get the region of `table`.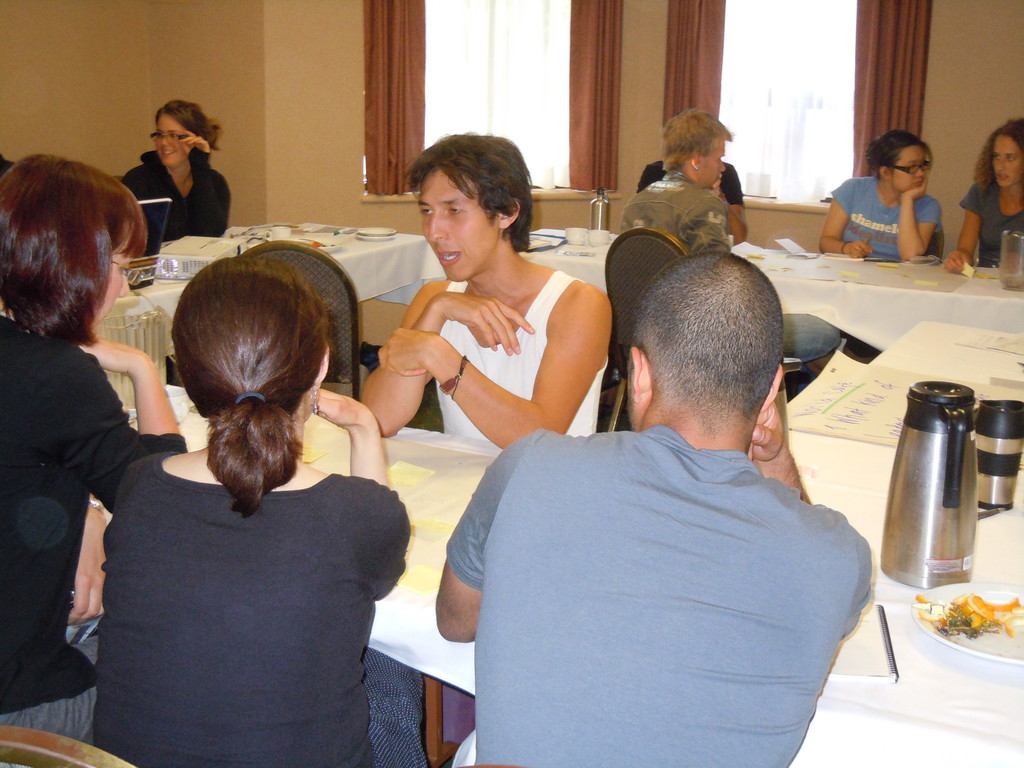
detection(496, 221, 618, 305).
